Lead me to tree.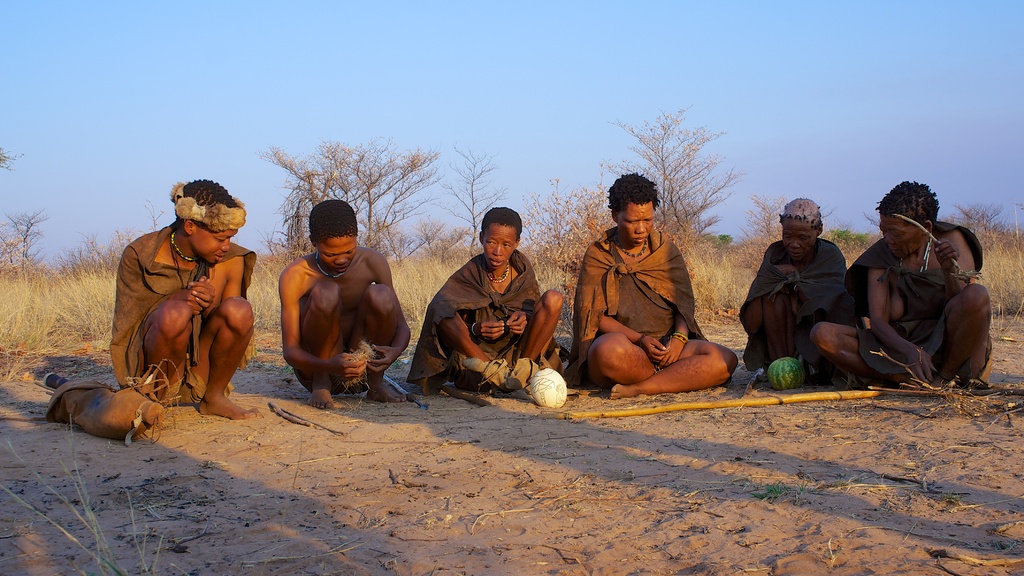
Lead to x1=266, y1=122, x2=438, y2=281.
